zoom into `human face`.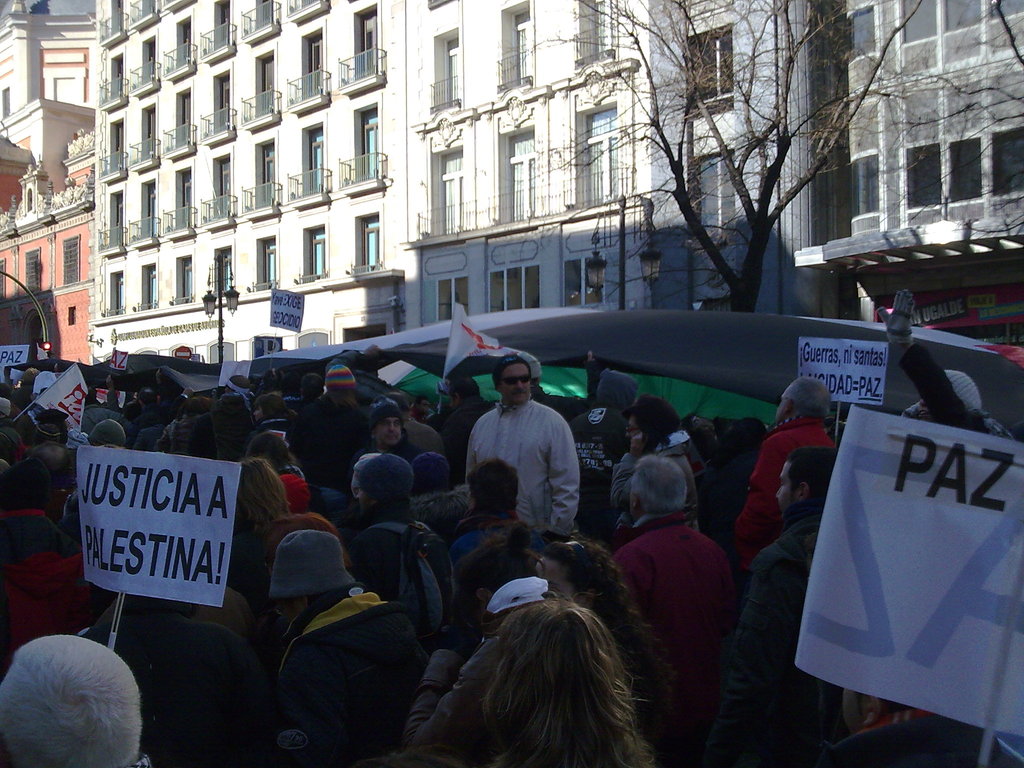
Zoom target: x1=774, y1=388, x2=787, y2=421.
